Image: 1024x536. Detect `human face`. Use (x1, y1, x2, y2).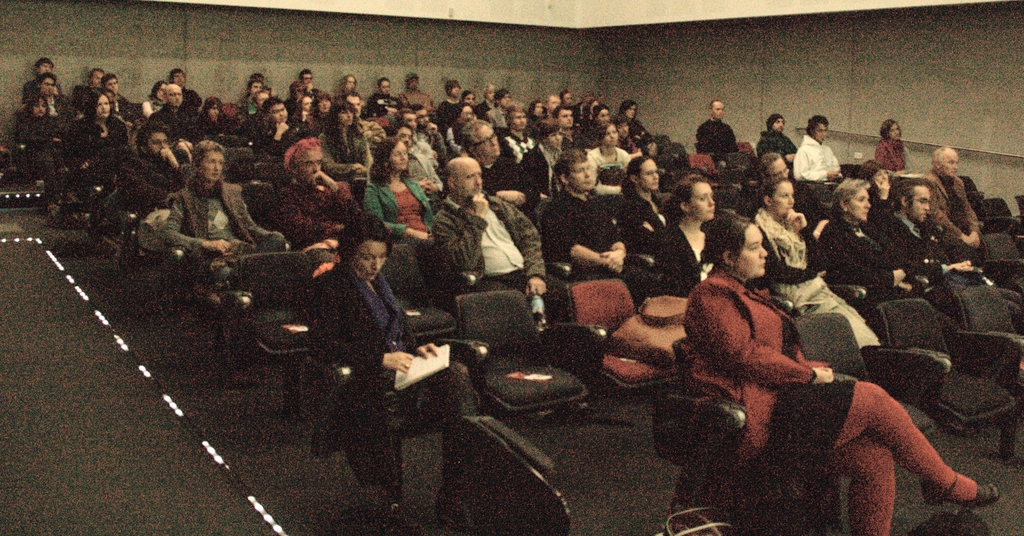
(347, 95, 361, 115).
